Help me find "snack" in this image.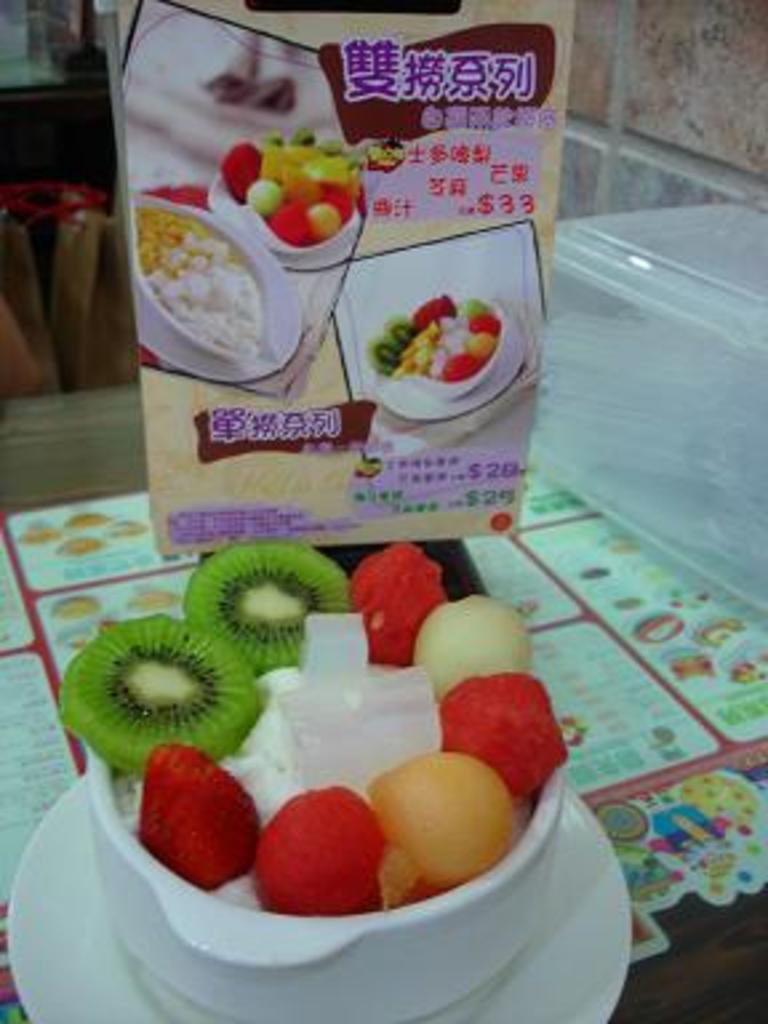
Found it: select_region(56, 533, 576, 912).
